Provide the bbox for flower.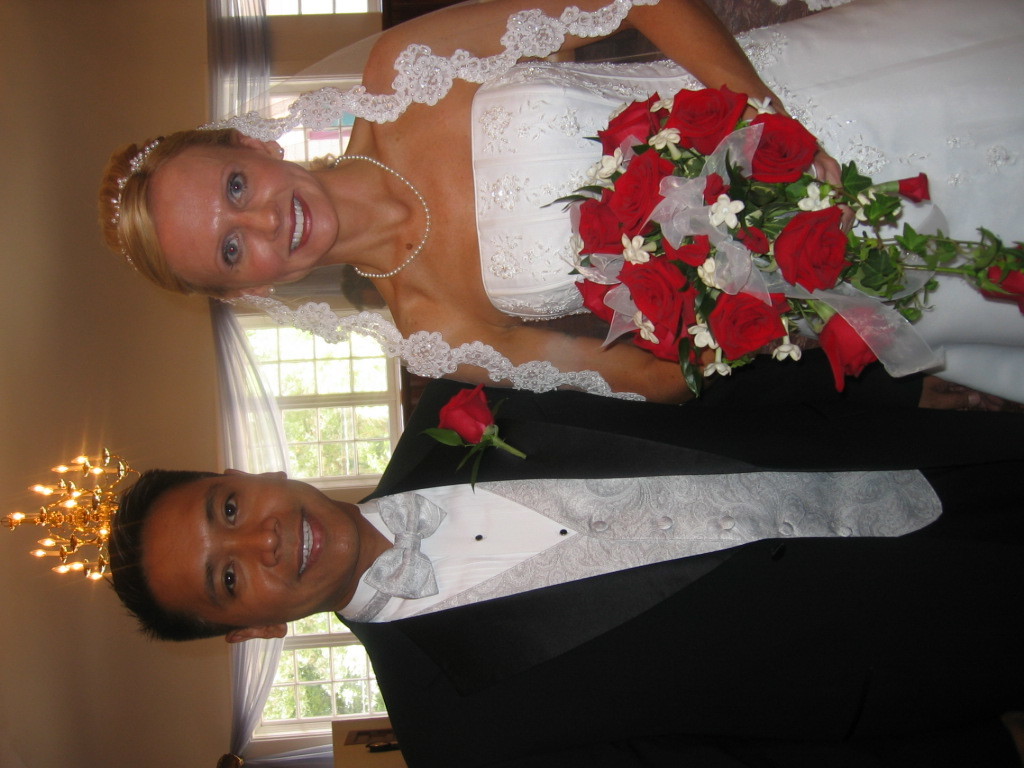
[635, 313, 657, 344].
